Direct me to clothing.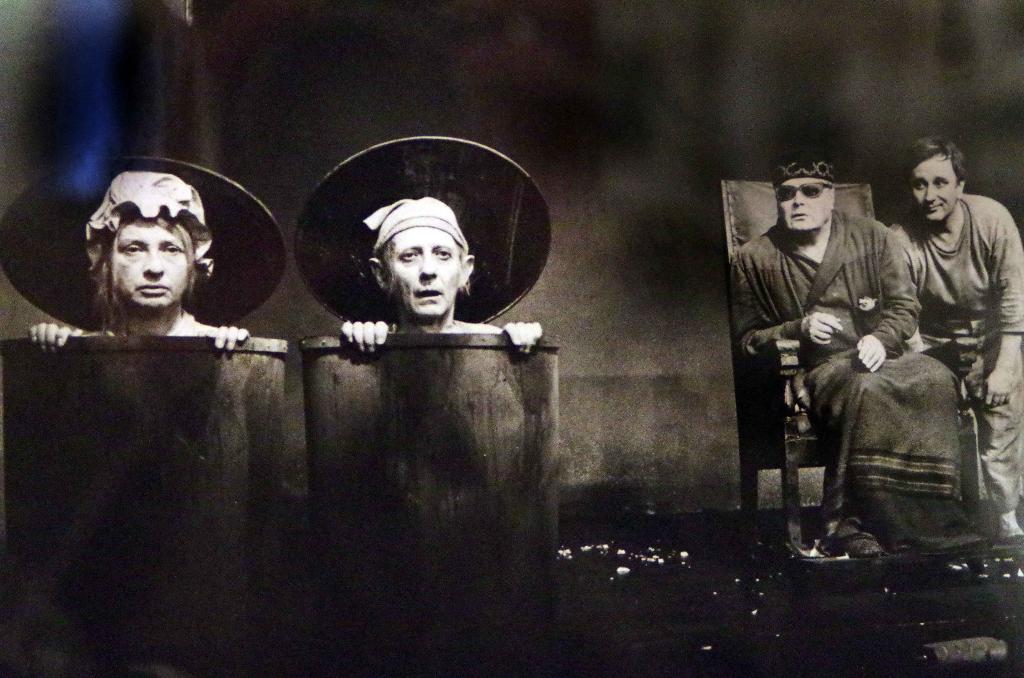
Direction: {"x1": 914, "y1": 205, "x2": 1023, "y2": 353}.
